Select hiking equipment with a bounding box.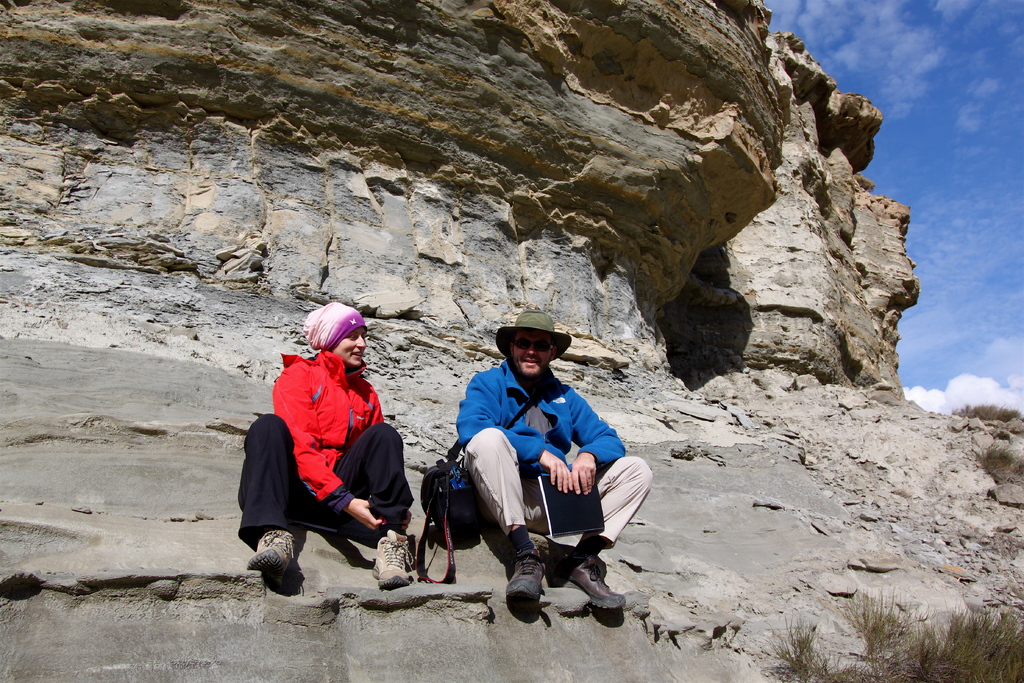
369 525 413 588.
